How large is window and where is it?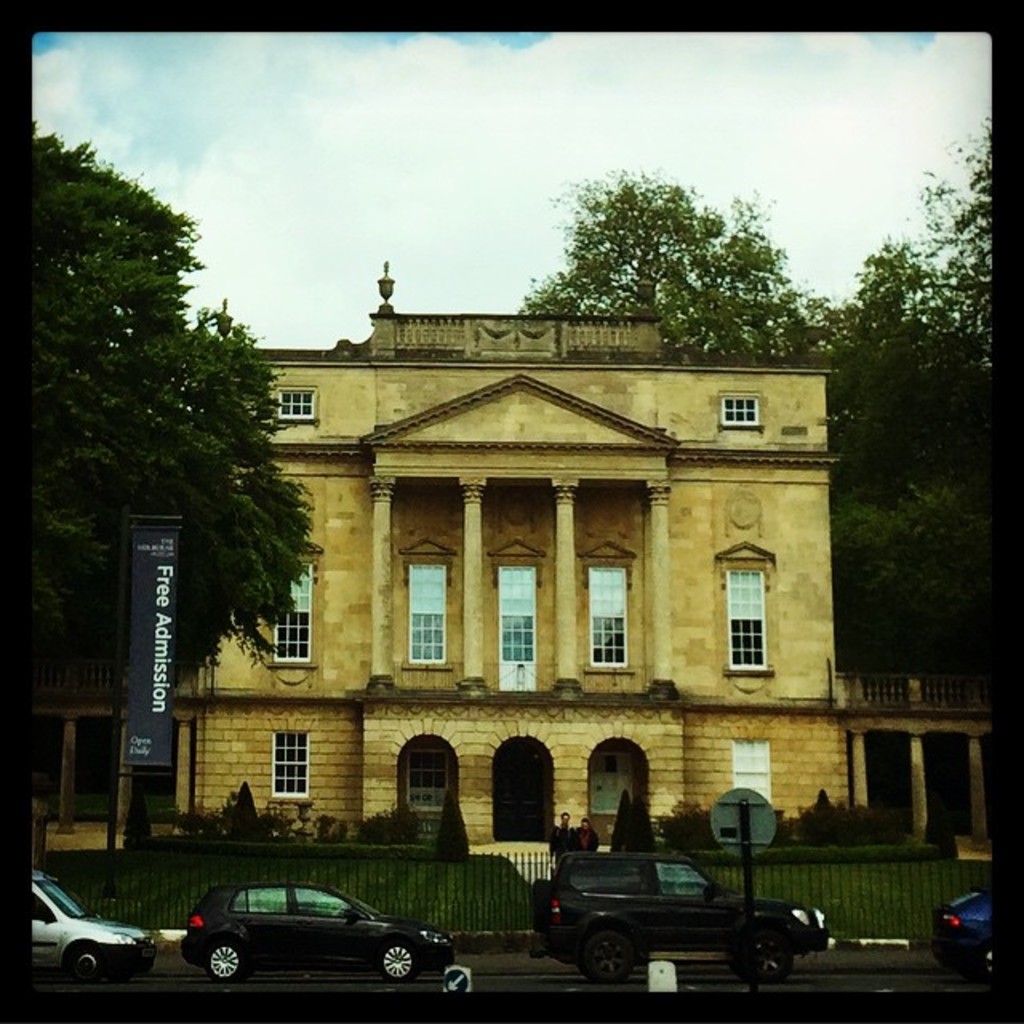
Bounding box: select_region(486, 565, 536, 661).
